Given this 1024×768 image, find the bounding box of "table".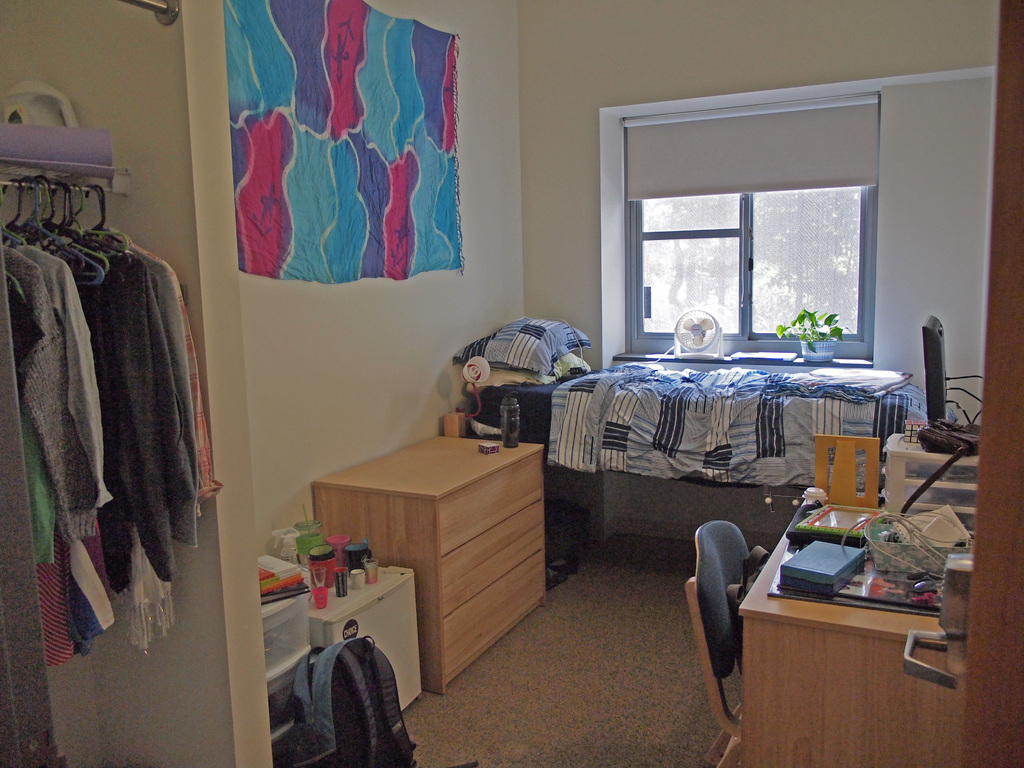
316,438,540,705.
